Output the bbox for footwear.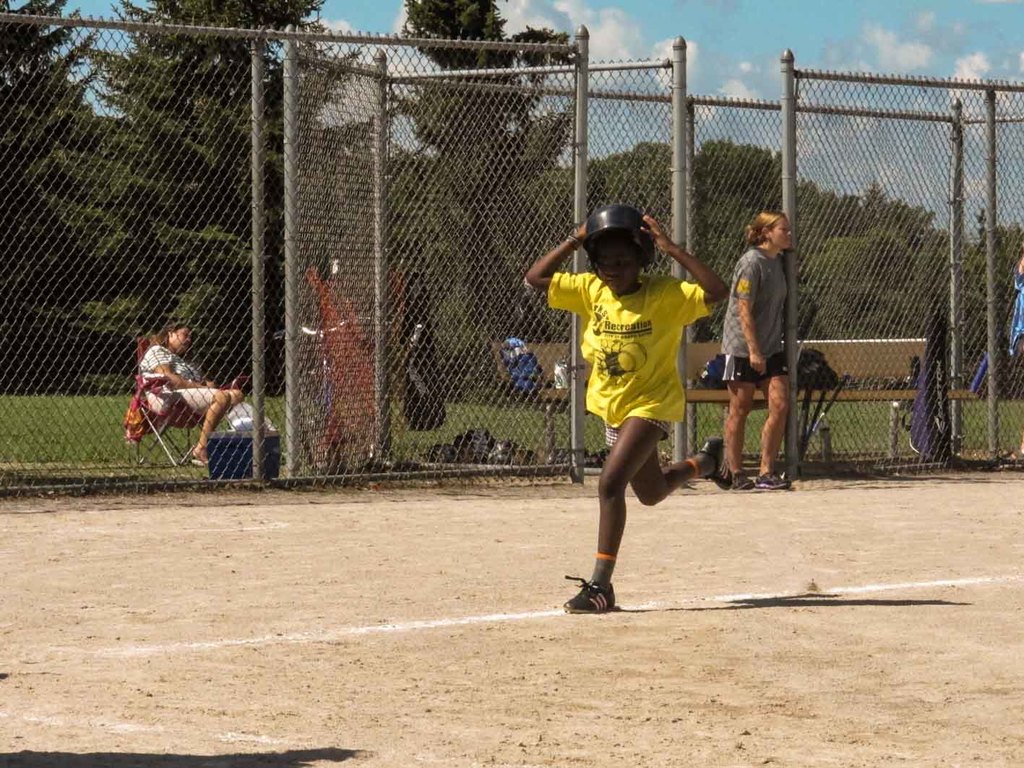
x1=704 y1=431 x2=735 y2=491.
